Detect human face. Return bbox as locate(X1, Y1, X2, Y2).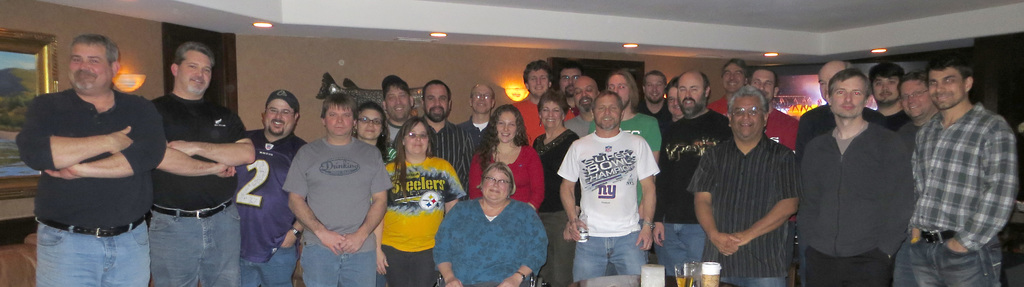
locate(177, 49, 211, 91).
